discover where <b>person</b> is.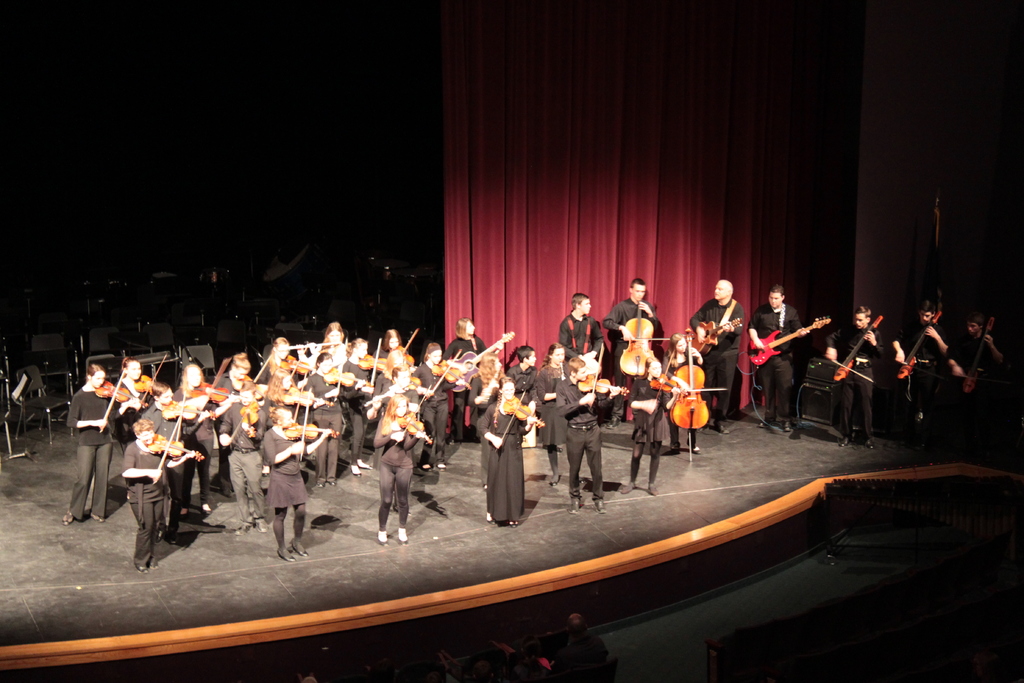
Discovered at (819,304,885,454).
